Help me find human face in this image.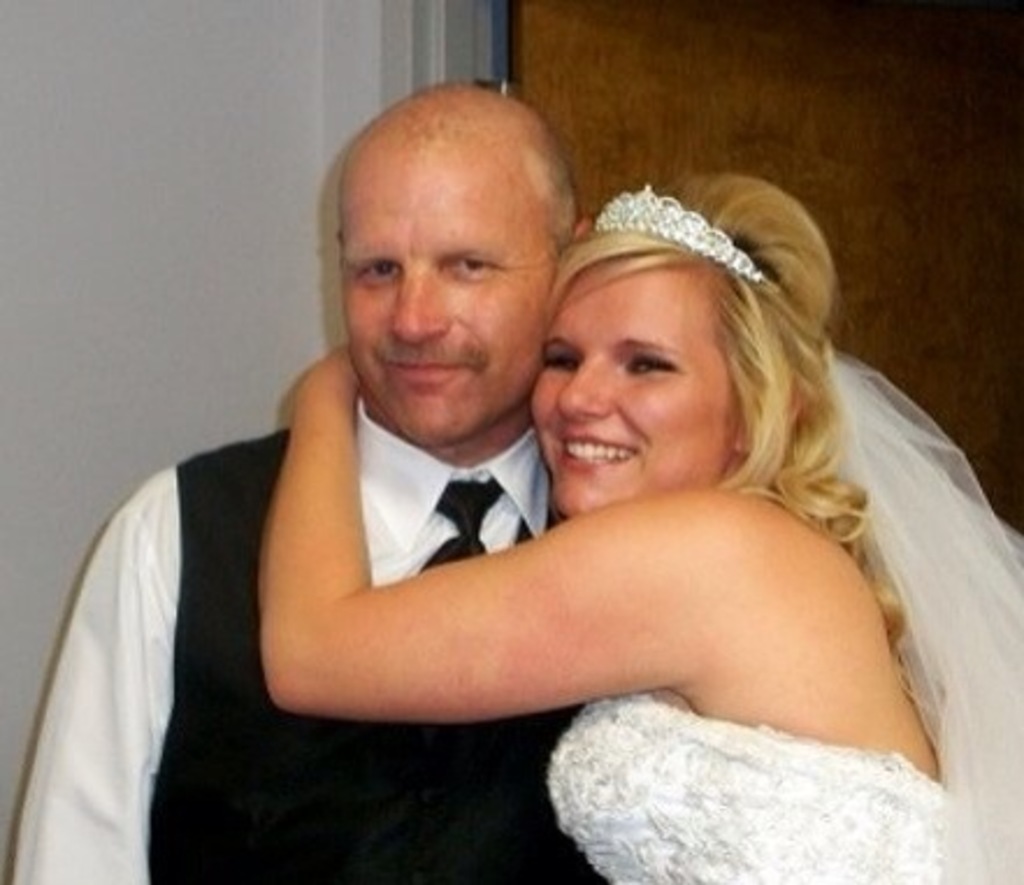
Found it: region(341, 139, 562, 446).
